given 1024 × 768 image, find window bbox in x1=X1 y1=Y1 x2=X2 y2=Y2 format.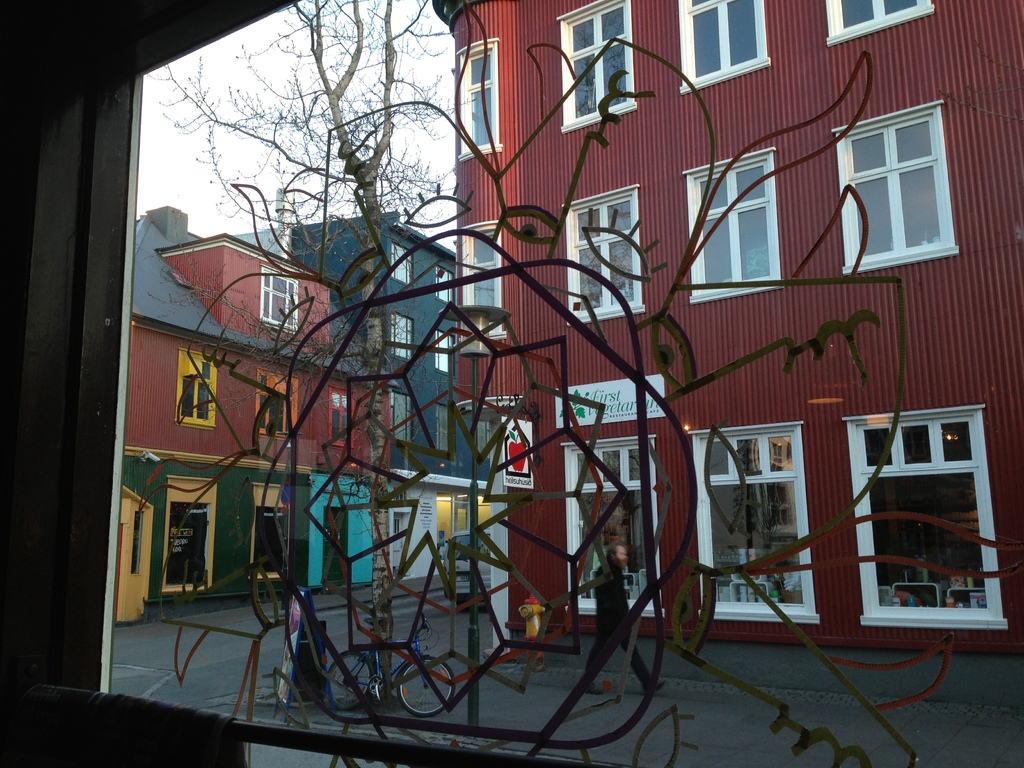
x1=182 y1=349 x2=218 y2=427.
